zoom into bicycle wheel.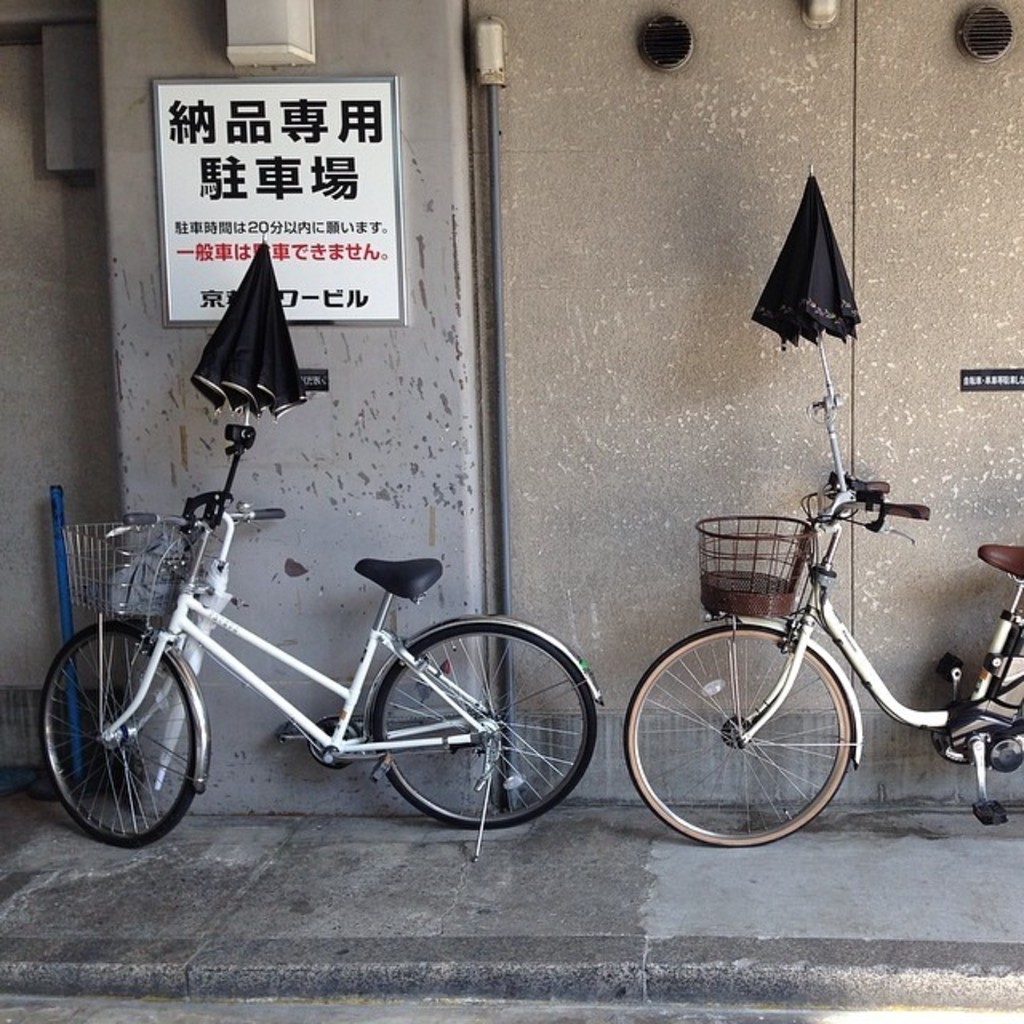
Zoom target: <bbox>611, 619, 856, 861</bbox>.
